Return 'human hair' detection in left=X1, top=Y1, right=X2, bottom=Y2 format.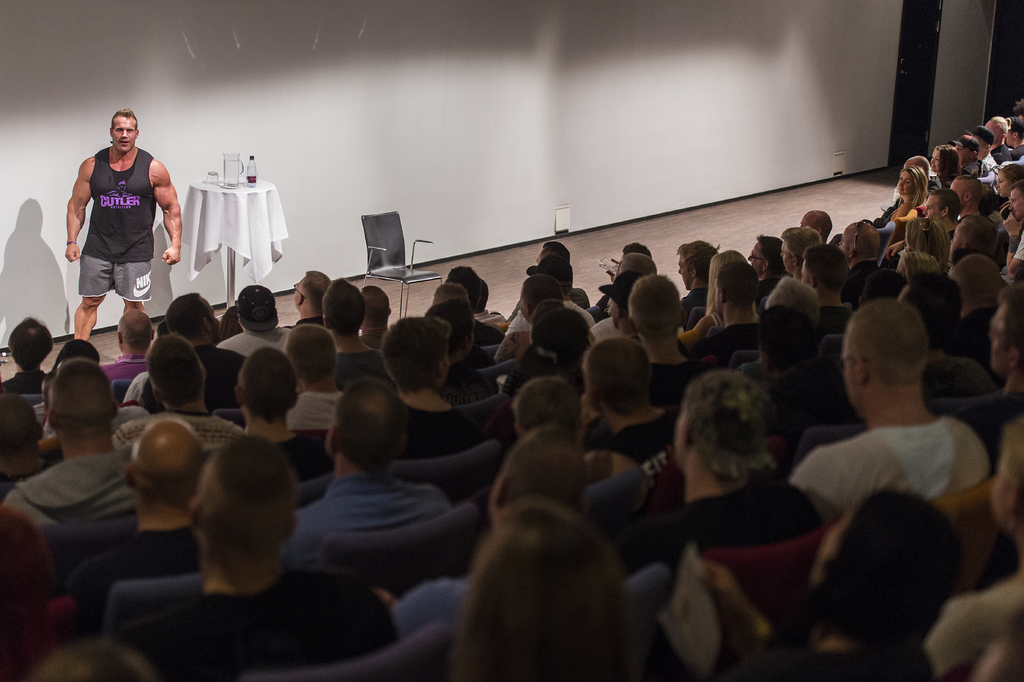
left=9, top=316, right=54, bottom=371.
